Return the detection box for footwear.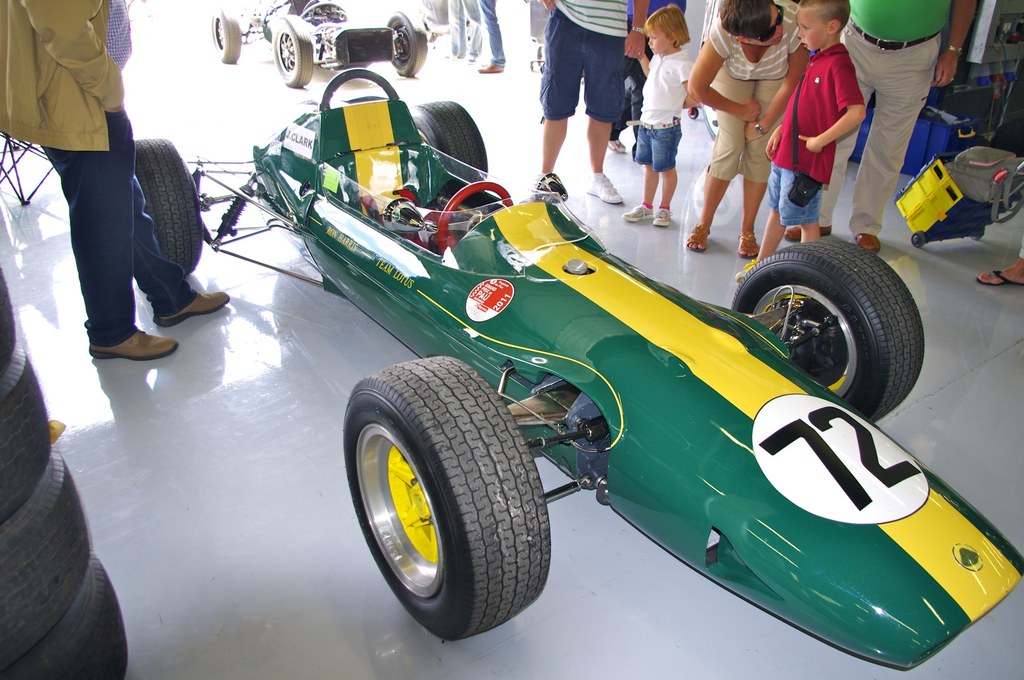
locate(152, 293, 232, 331).
